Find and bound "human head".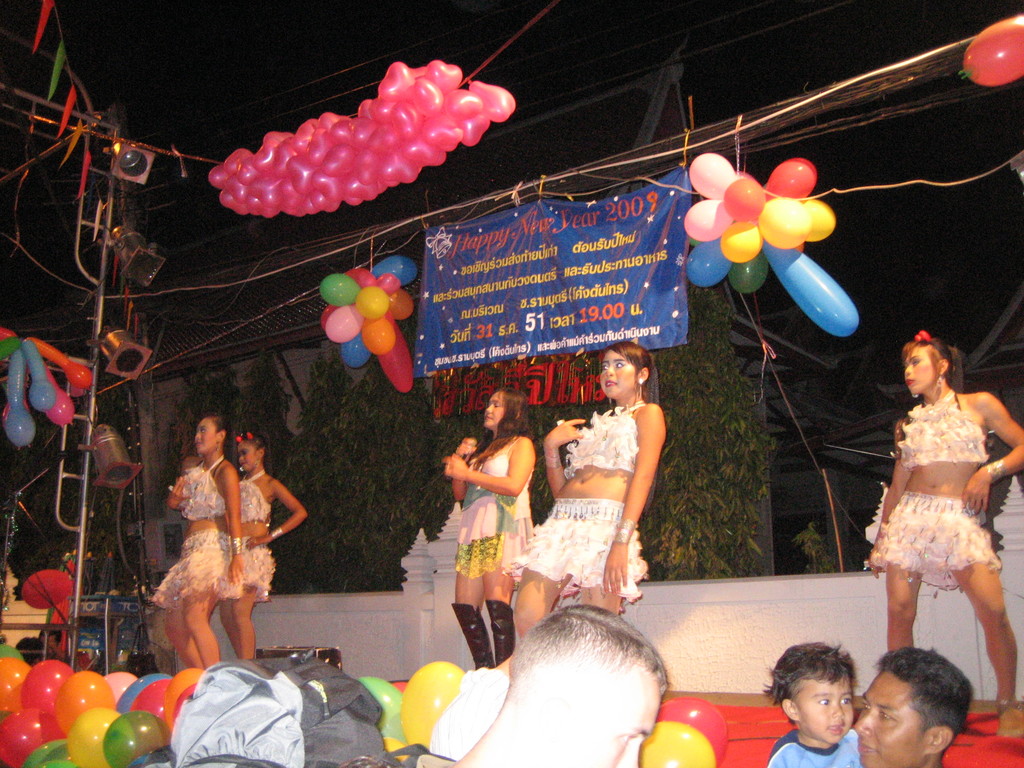
Bound: [x1=874, y1=657, x2=975, y2=757].
